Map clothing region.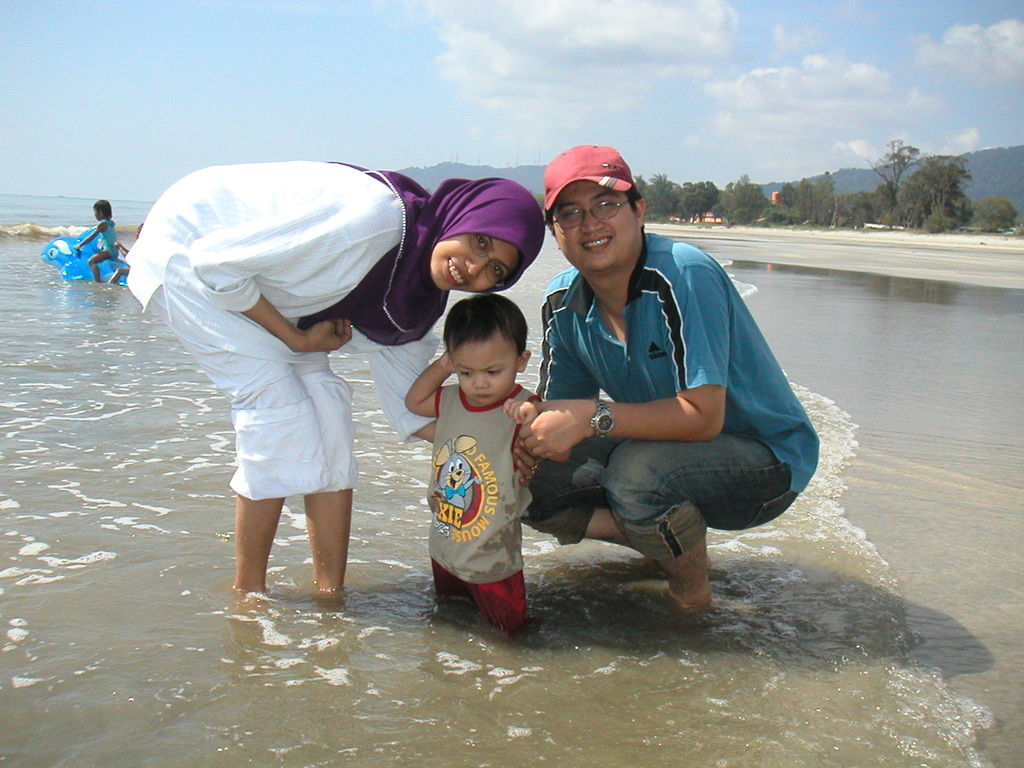
Mapped to (left=522, top=233, right=826, bottom=571).
